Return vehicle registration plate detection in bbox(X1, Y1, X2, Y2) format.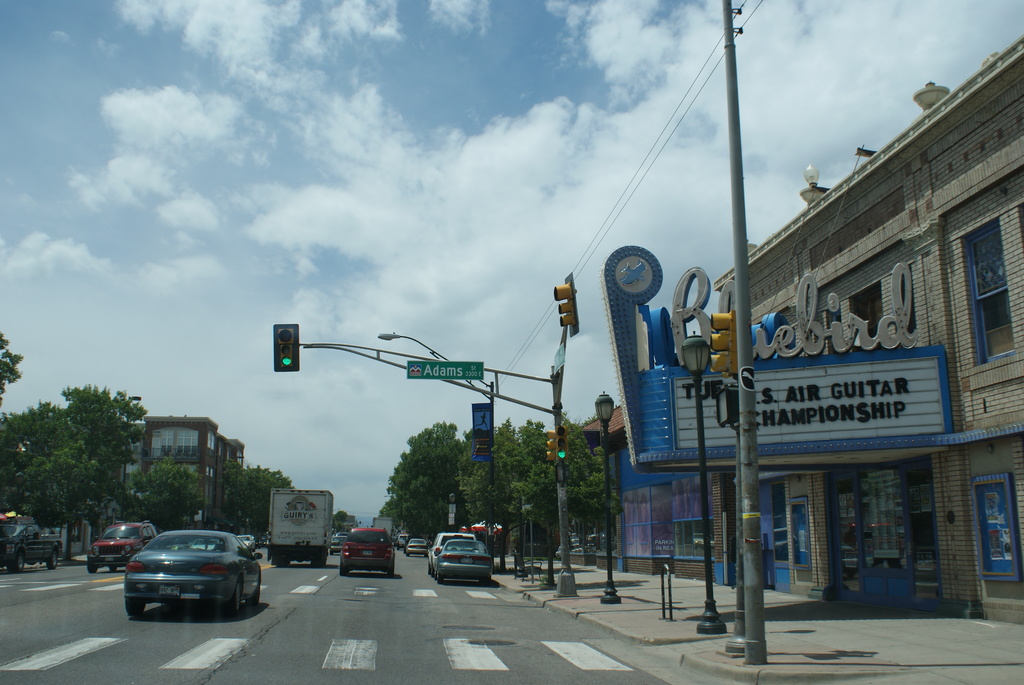
bbox(456, 558, 475, 571).
